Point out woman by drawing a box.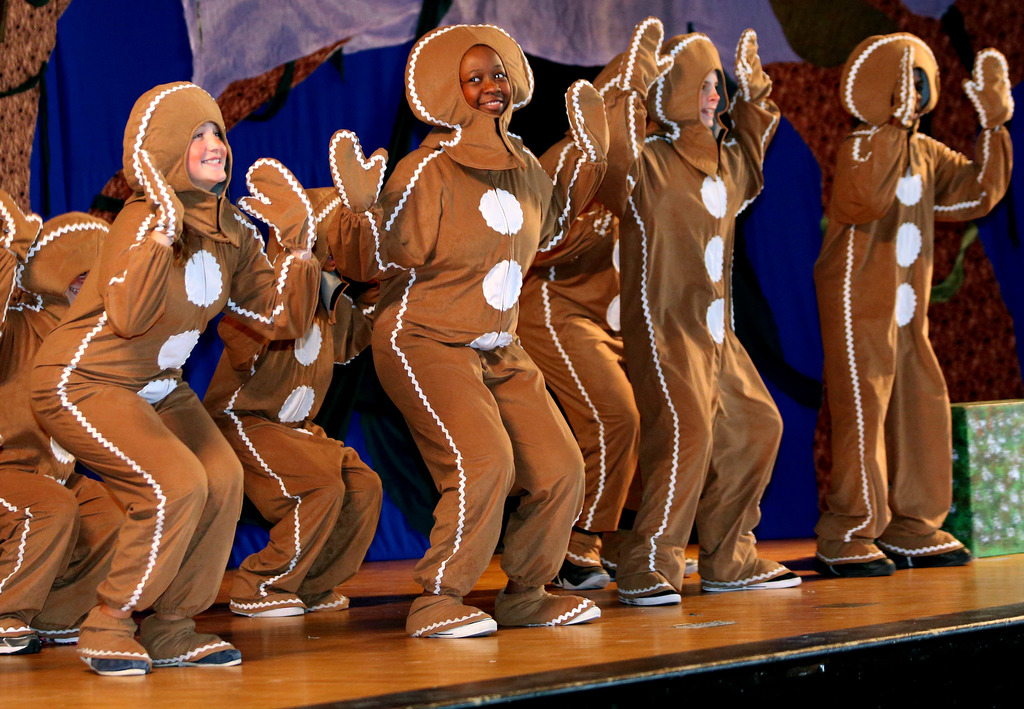
pyautogui.locateOnScreen(595, 14, 805, 608).
